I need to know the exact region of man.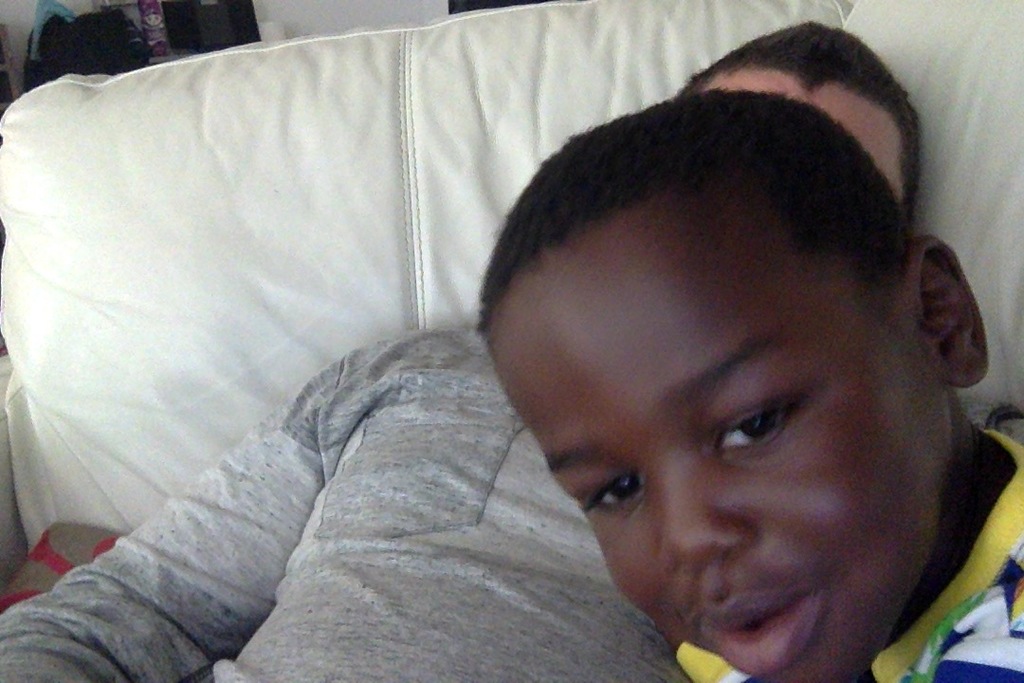
Region: box=[133, 0, 1023, 682].
